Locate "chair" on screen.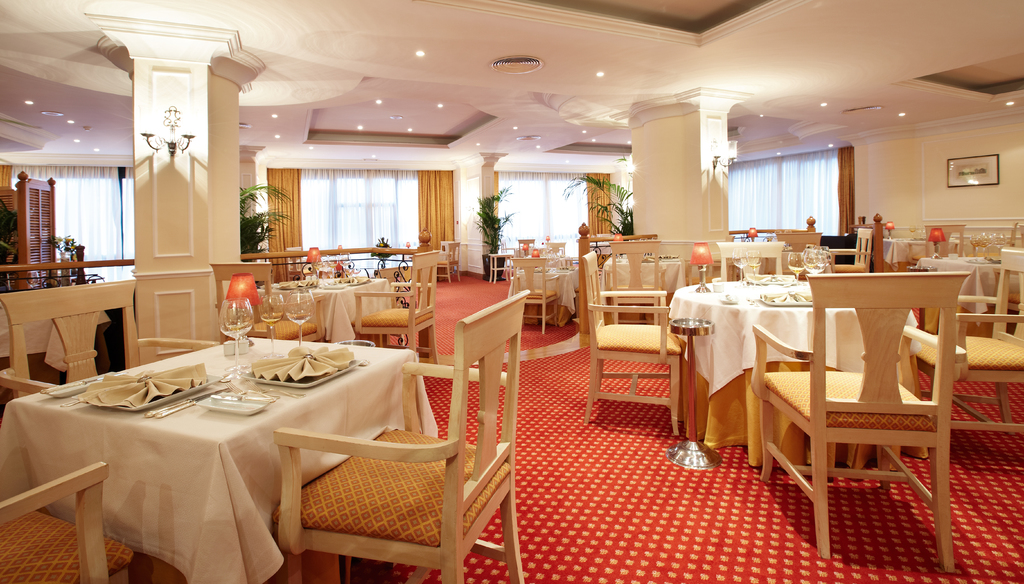
On screen at detection(346, 252, 442, 362).
